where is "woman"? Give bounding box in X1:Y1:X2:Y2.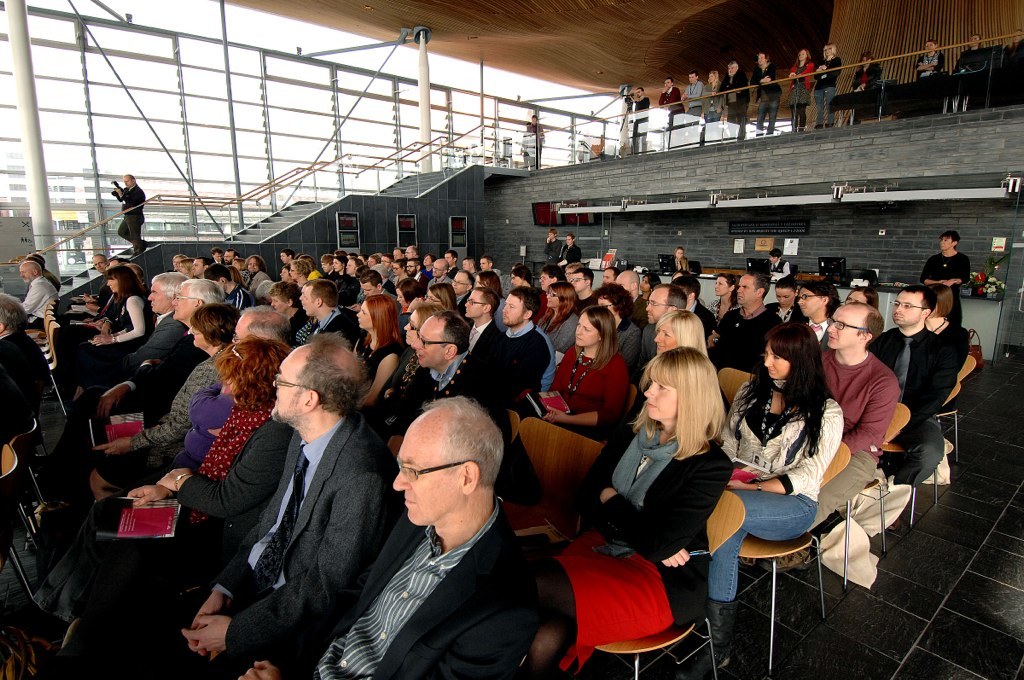
510:264:531:288.
